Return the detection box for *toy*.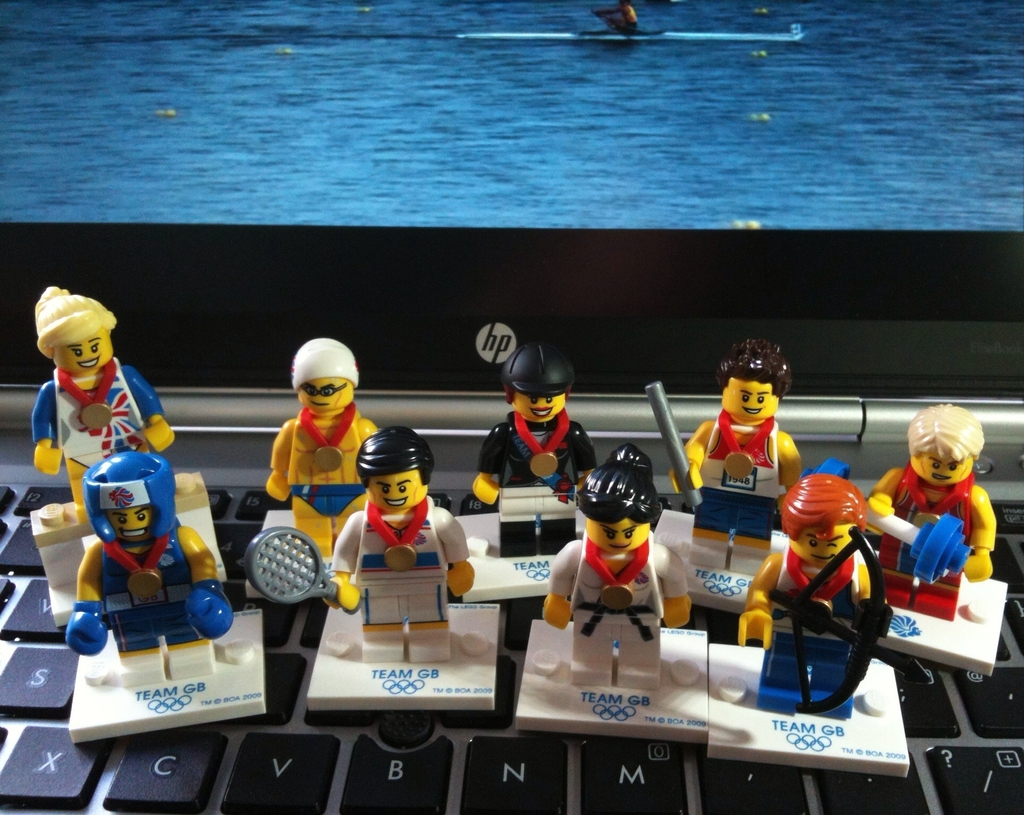
[470,336,602,554].
